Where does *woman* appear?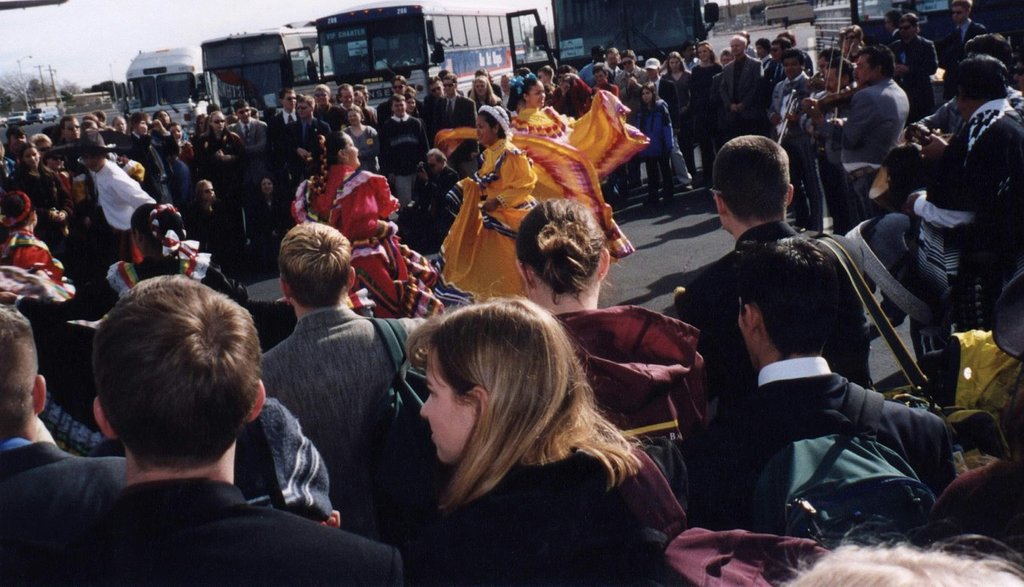
Appears at [468, 75, 500, 110].
